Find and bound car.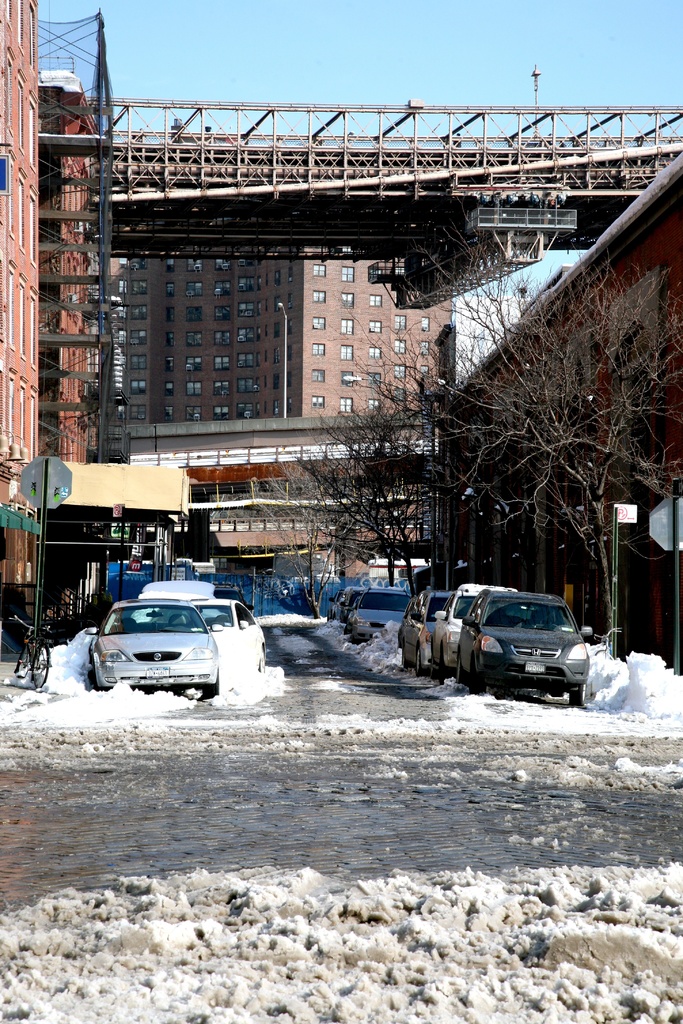
Bound: 448, 592, 591, 705.
